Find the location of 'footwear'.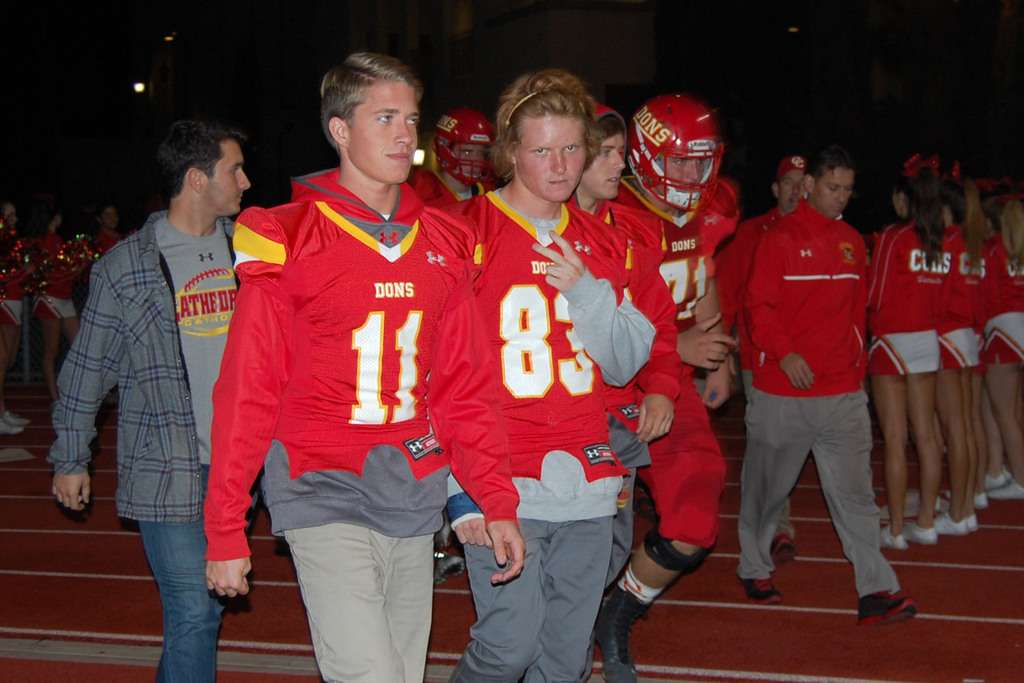
Location: [x1=858, y1=586, x2=915, y2=624].
